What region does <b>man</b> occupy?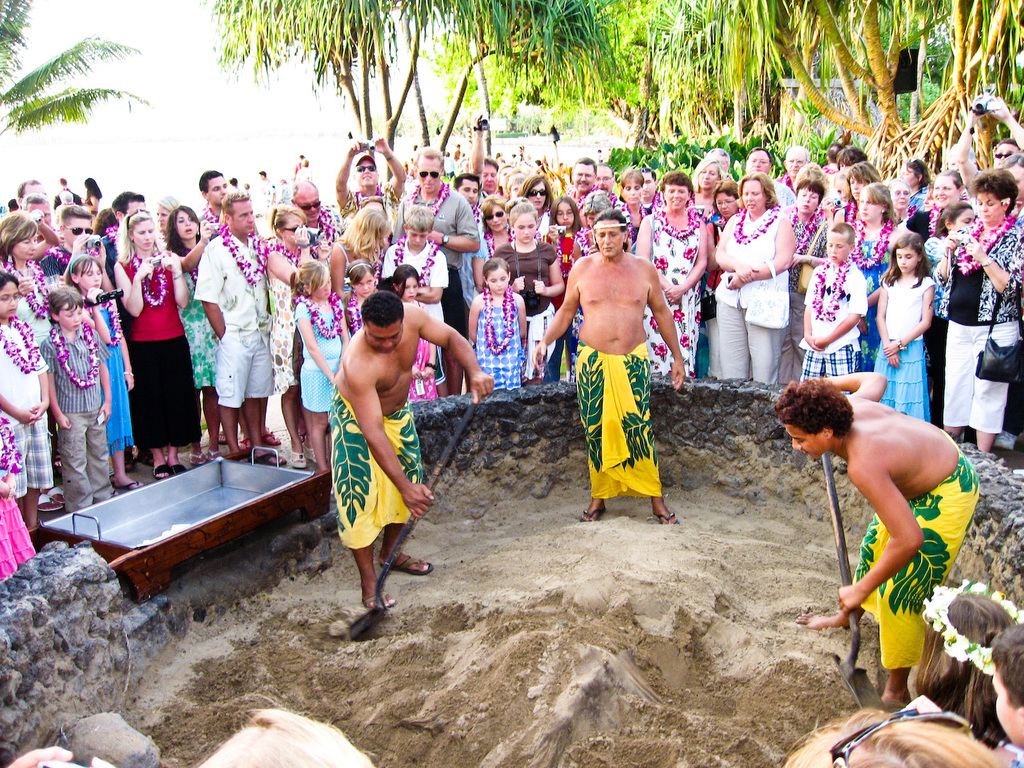
[x1=19, y1=175, x2=42, y2=203].
